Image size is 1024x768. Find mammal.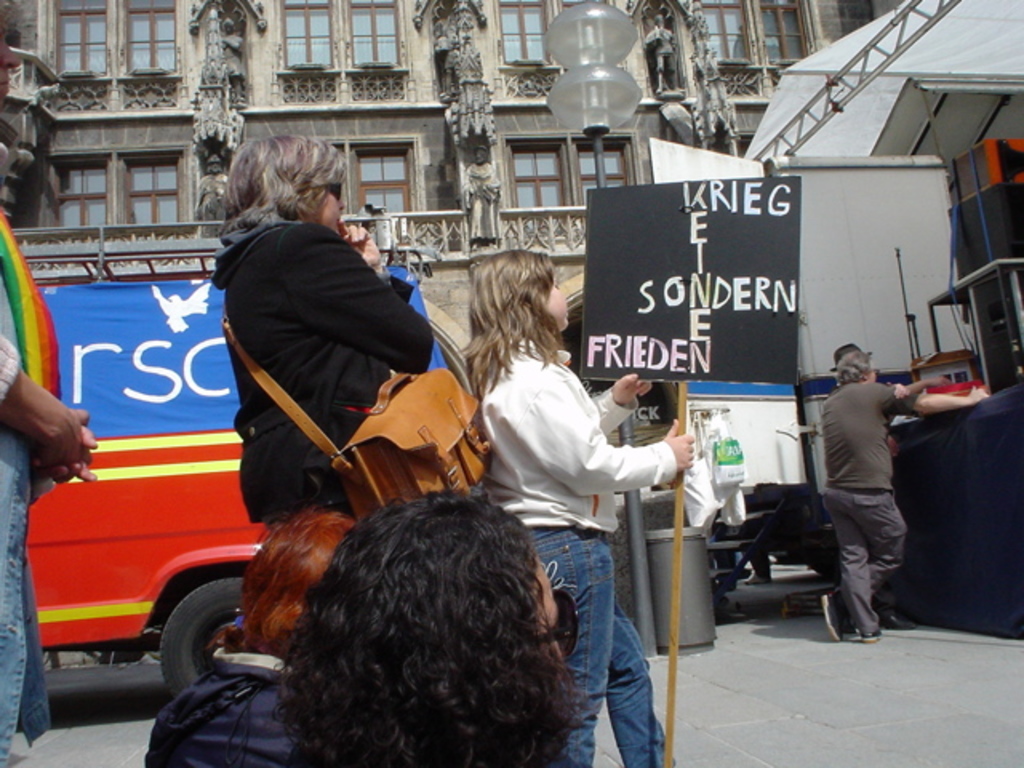
bbox=(195, 154, 237, 226).
